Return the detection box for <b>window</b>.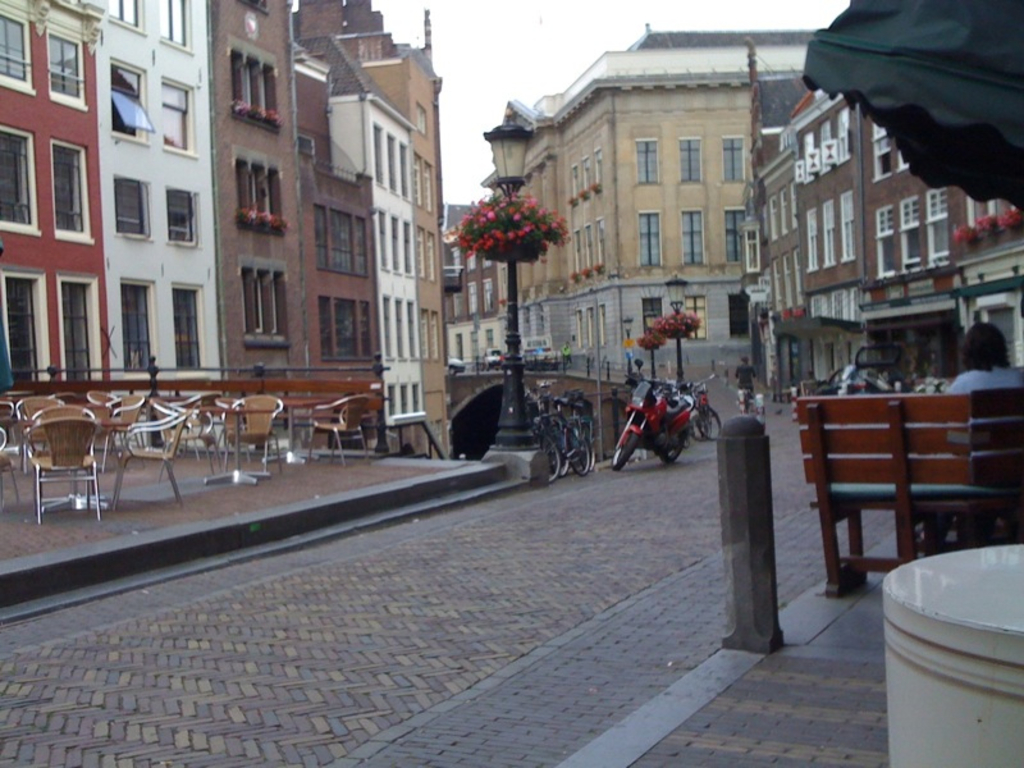
(682, 209, 704, 270).
